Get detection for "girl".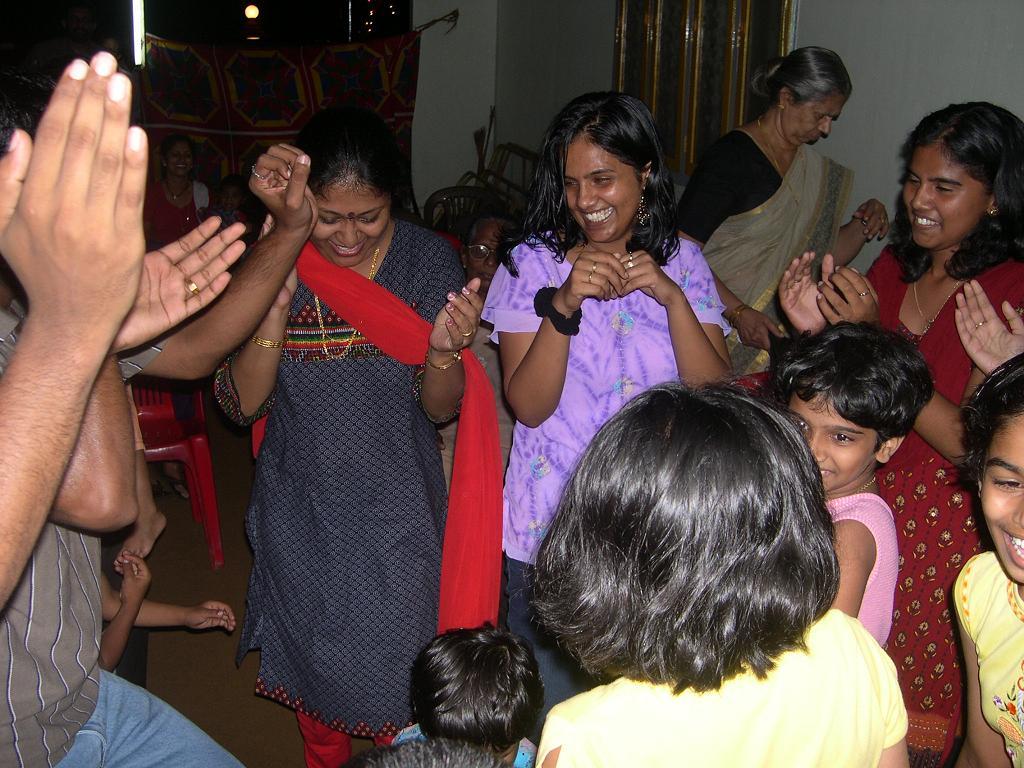
Detection: (x1=538, y1=381, x2=912, y2=764).
